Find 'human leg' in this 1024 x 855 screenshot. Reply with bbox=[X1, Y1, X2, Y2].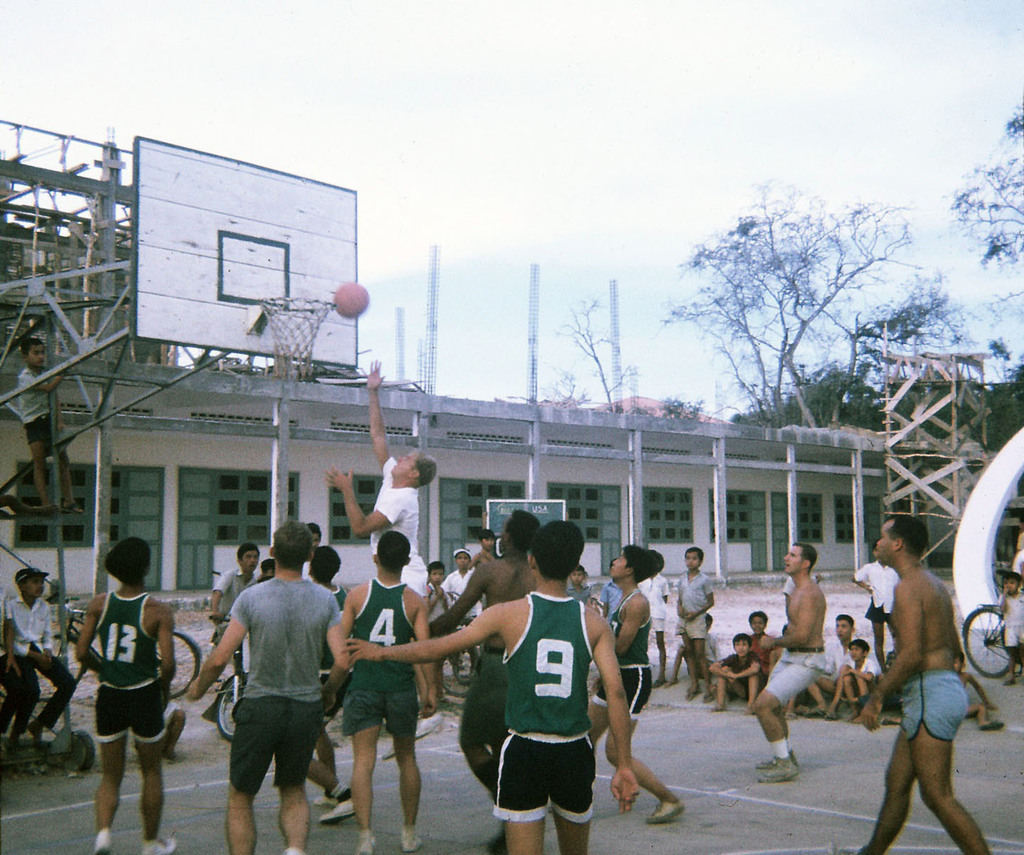
bbox=[764, 643, 800, 762].
